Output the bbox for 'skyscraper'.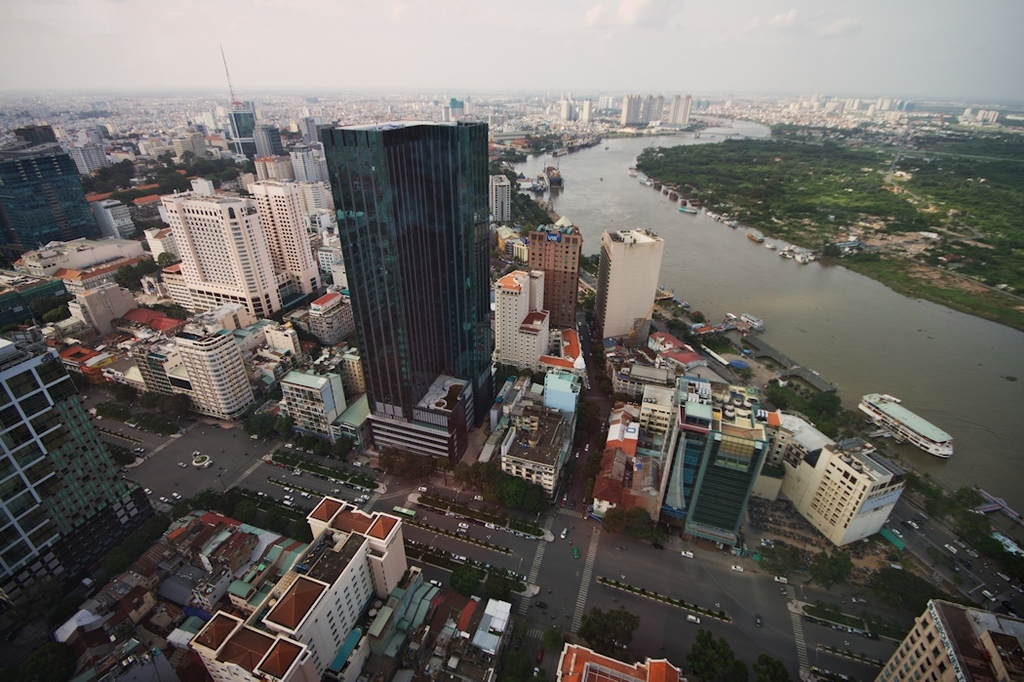
(left=588, top=222, right=650, bottom=345).
